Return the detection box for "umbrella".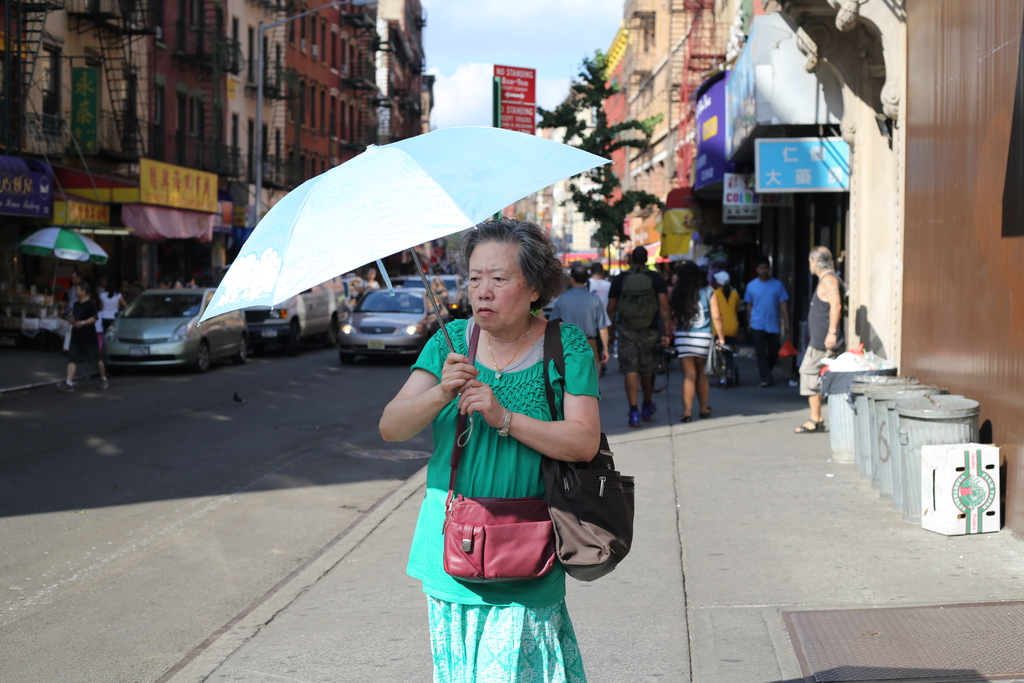
(201,126,616,447).
